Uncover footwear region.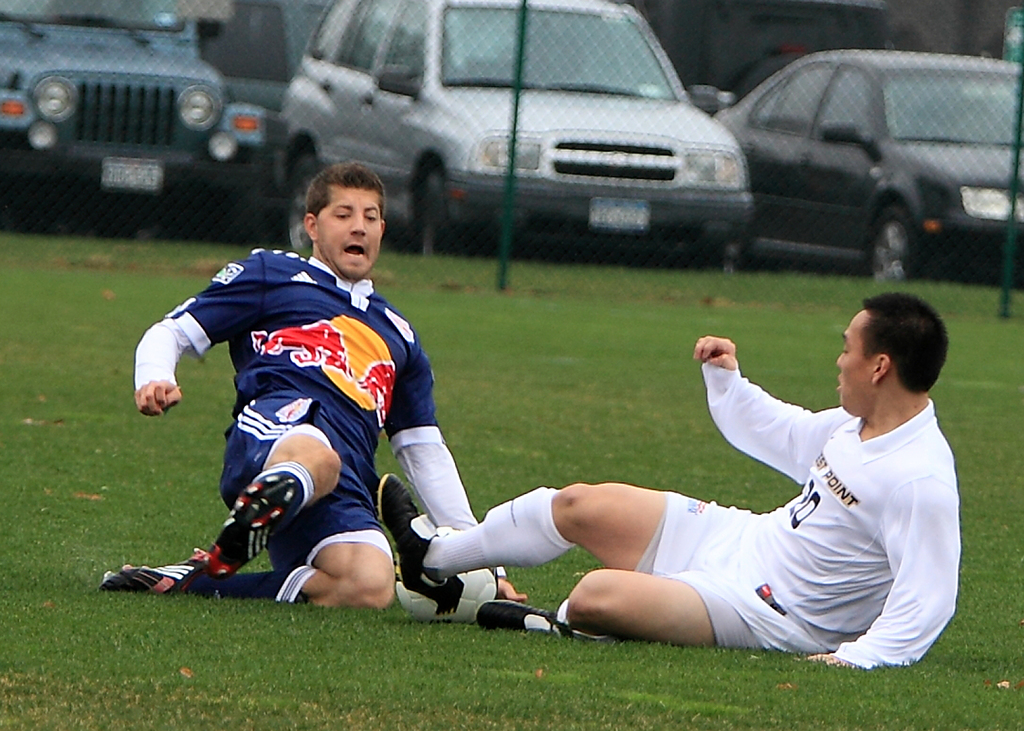
Uncovered: l=473, t=598, r=607, b=643.
